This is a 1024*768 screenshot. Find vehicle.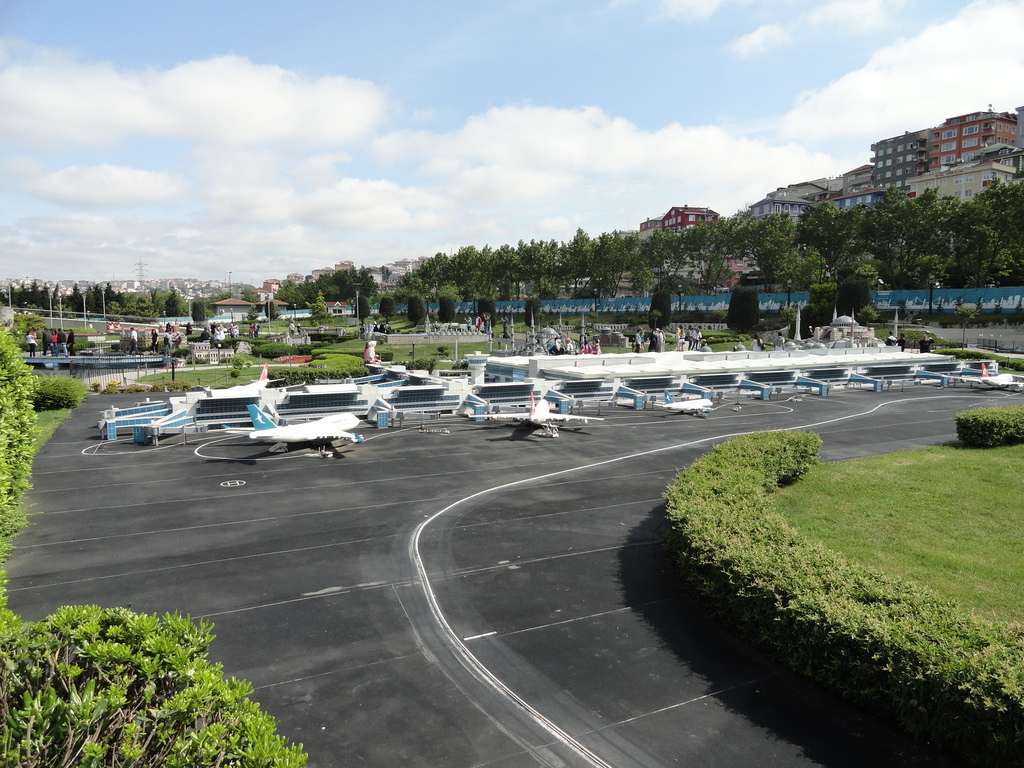
Bounding box: bbox=(931, 361, 1023, 390).
